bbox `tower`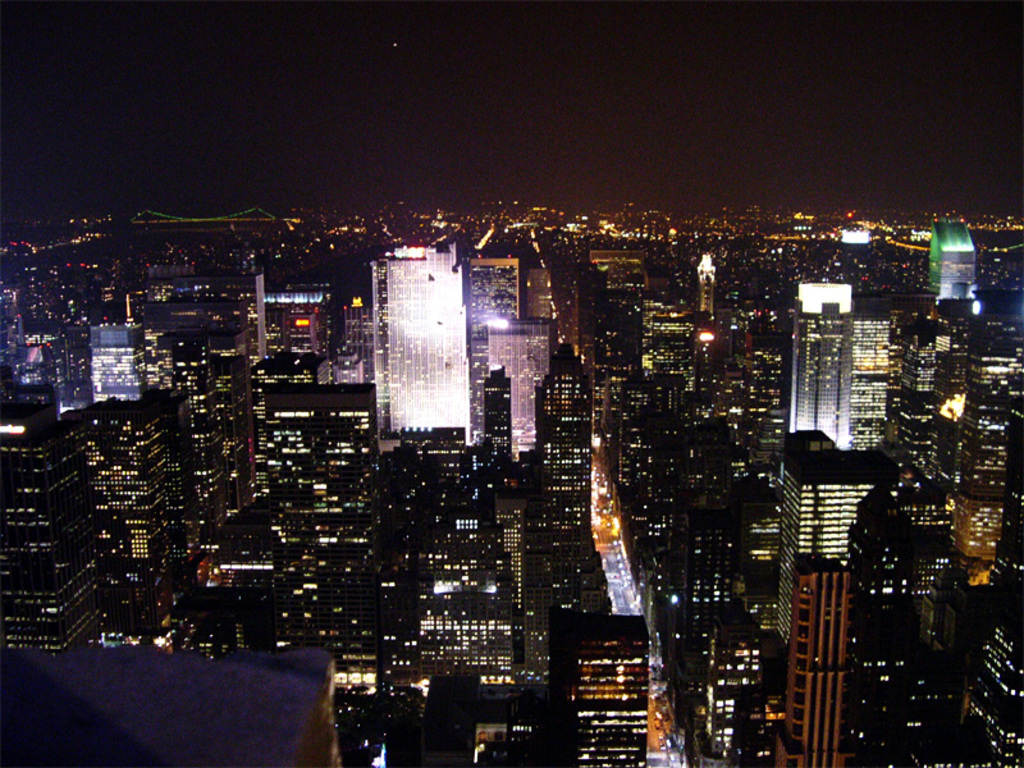
box(371, 221, 549, 454)
